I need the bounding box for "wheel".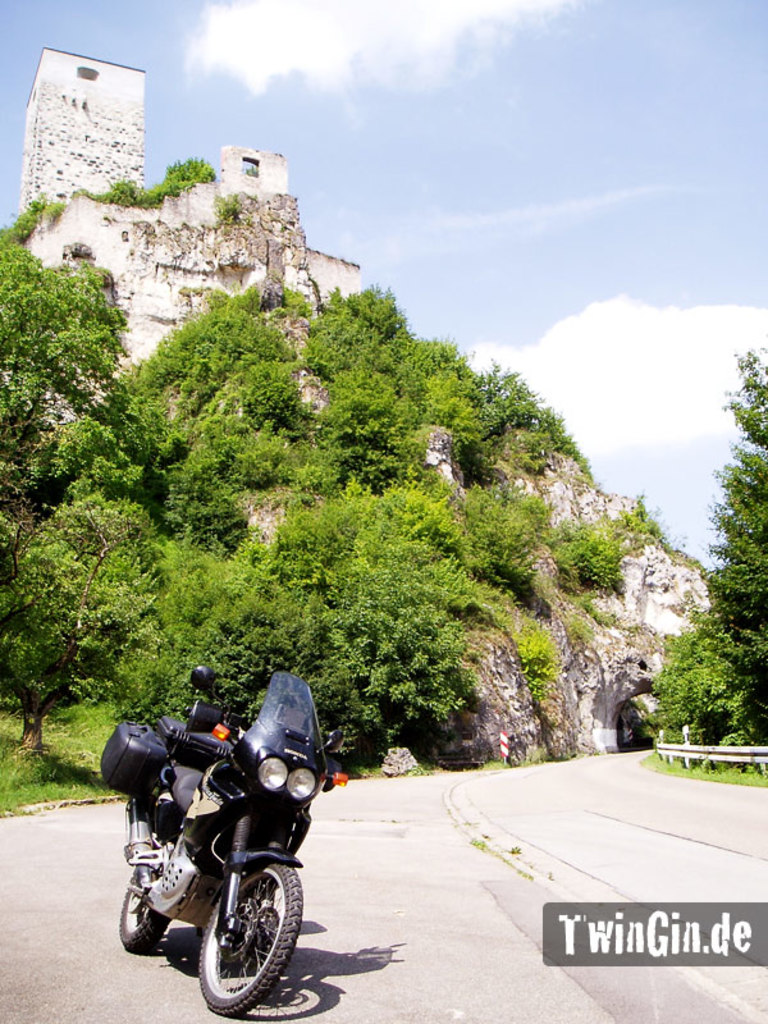
Here it is: bbox=(164, 851, 298, 1004).
